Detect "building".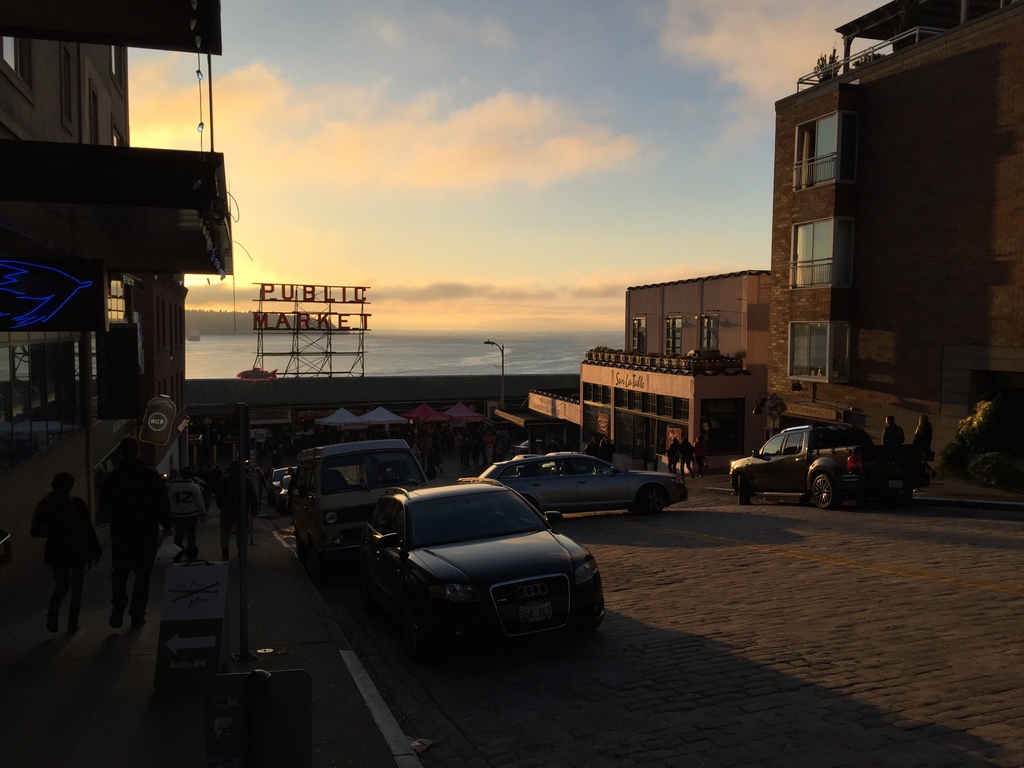
Detected at <bbox>1, 38, 190, 600</bbox>.
